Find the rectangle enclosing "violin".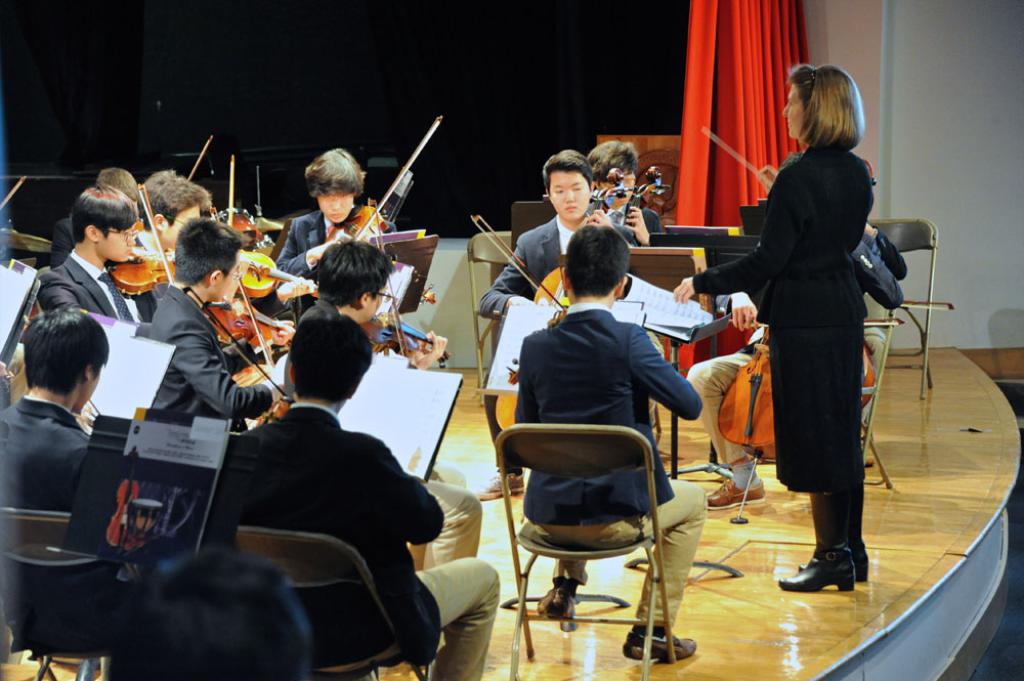
467 165 618 435.
